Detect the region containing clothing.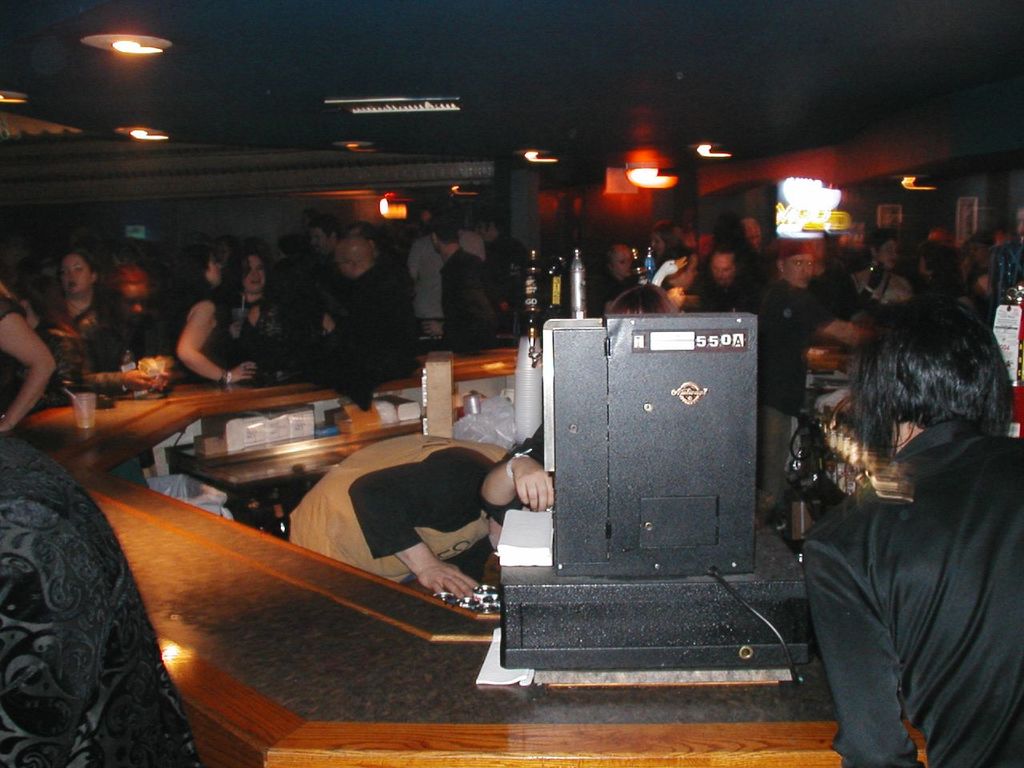
detection(442, 250, 510, 358).
